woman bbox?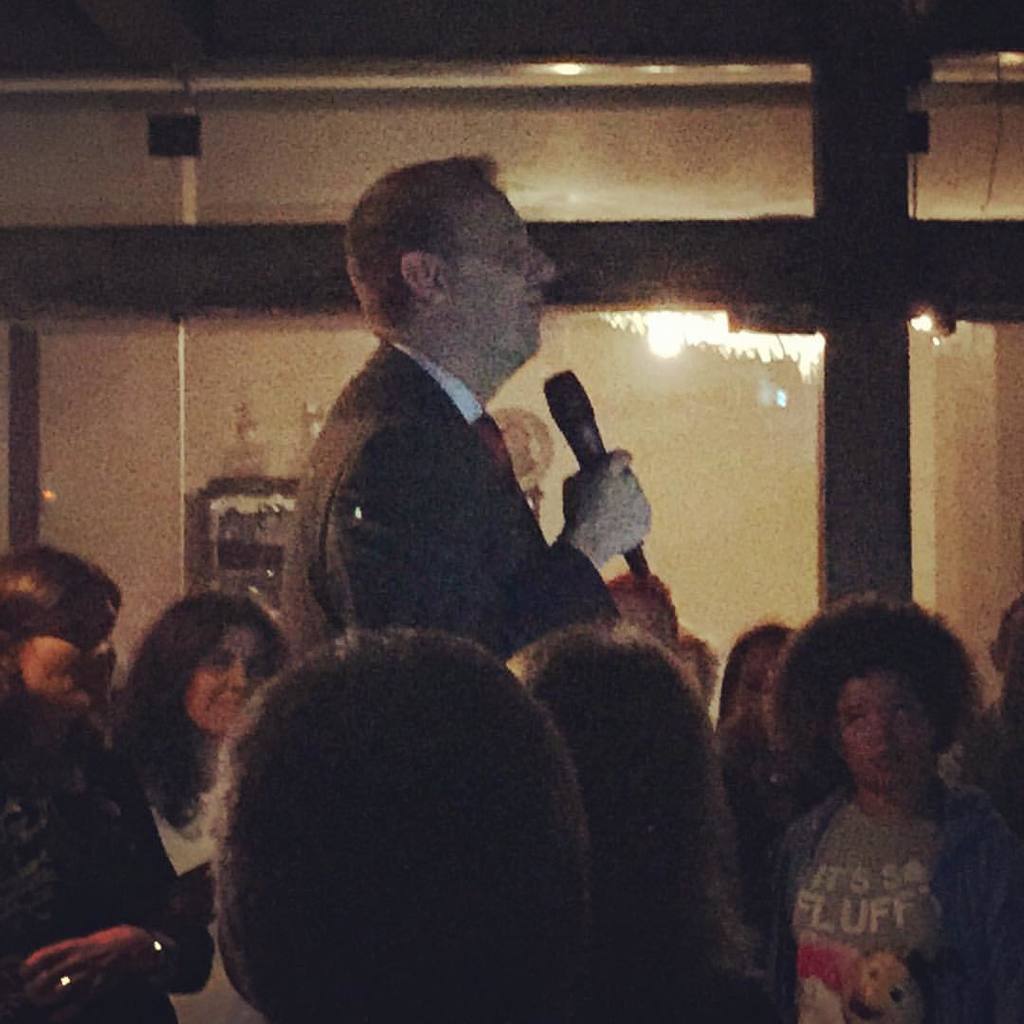
bbox(757, 594, 1023, 1023)
